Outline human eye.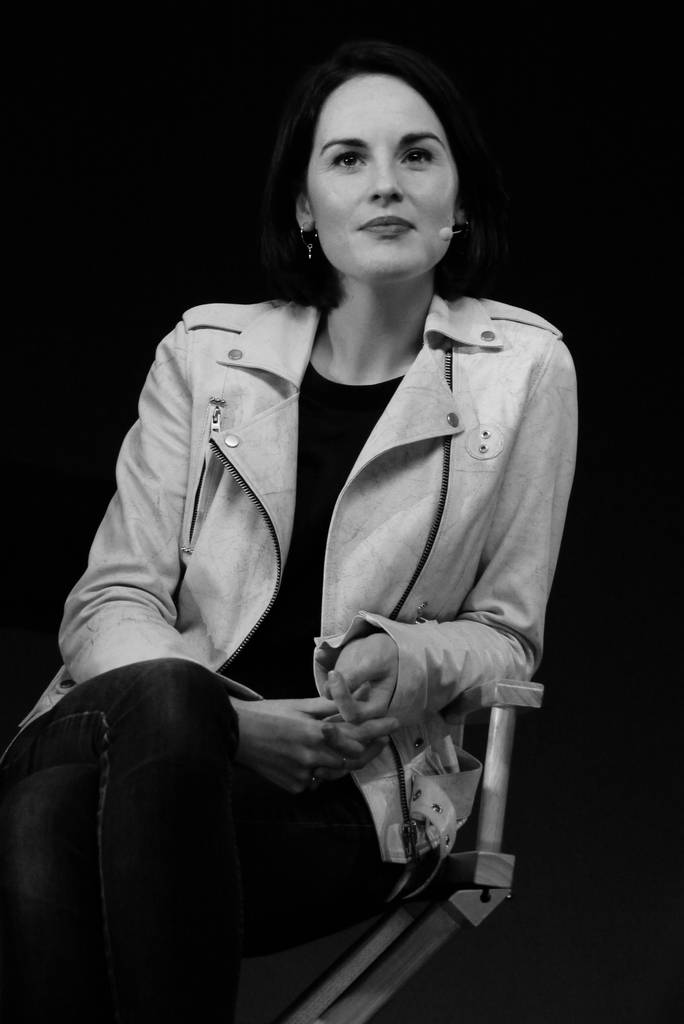
Outline: l=327, t=146, r=373, b=175.
